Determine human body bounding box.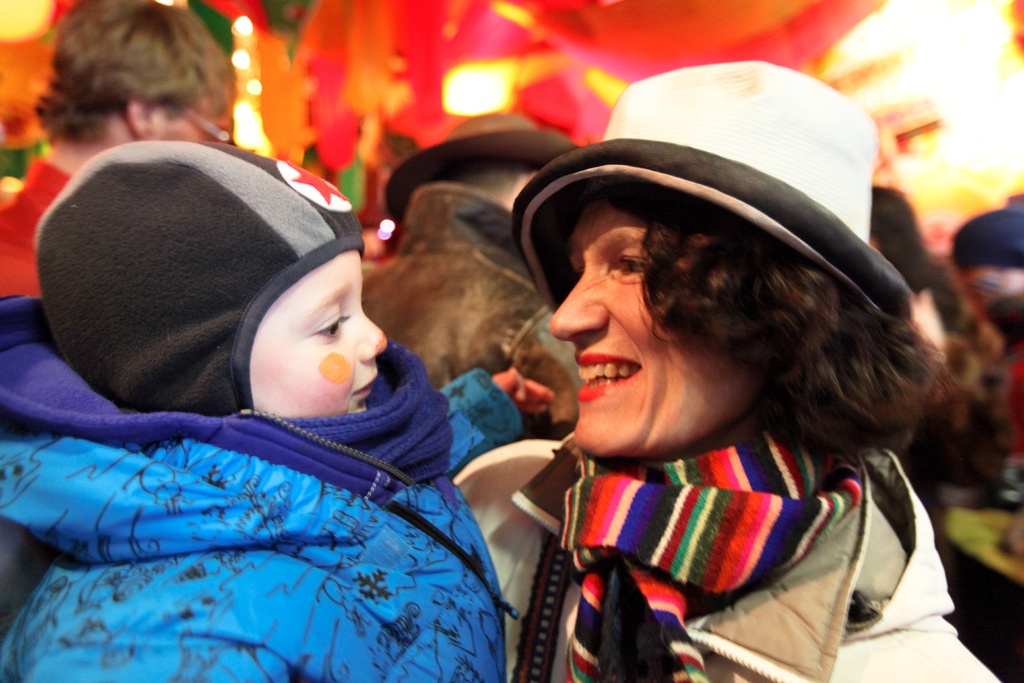
Determined: bbox=(22, 135, 560, 674).
